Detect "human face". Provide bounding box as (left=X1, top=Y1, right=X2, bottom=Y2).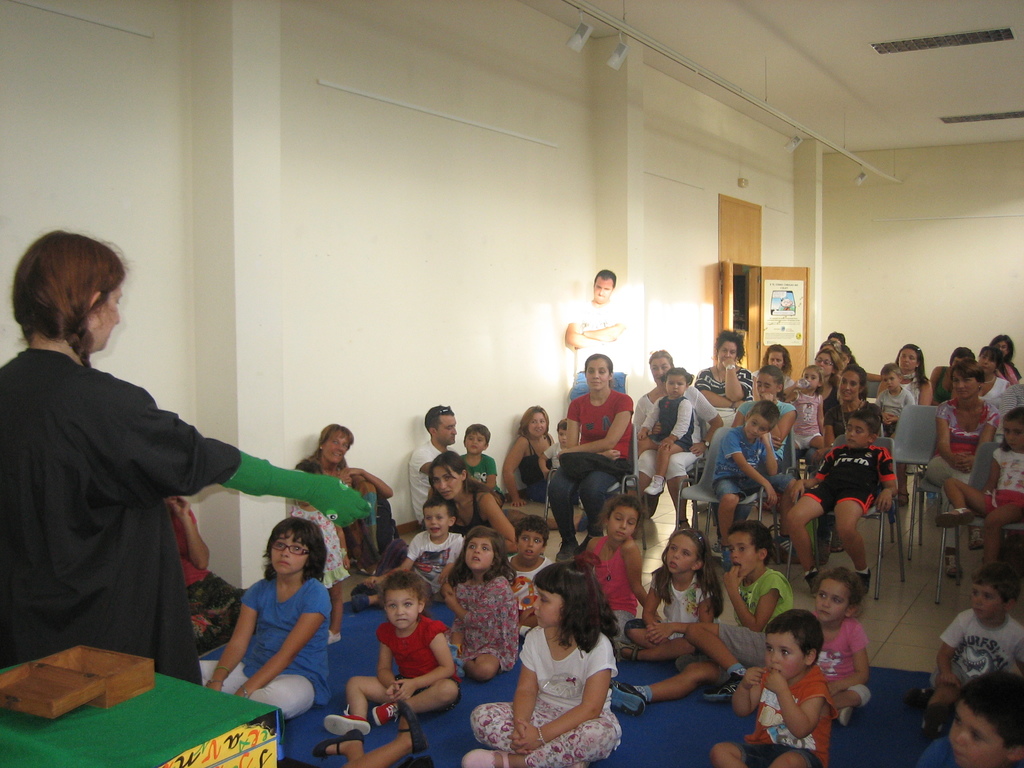
(left=666, top=375, right=691, bottom=399).
